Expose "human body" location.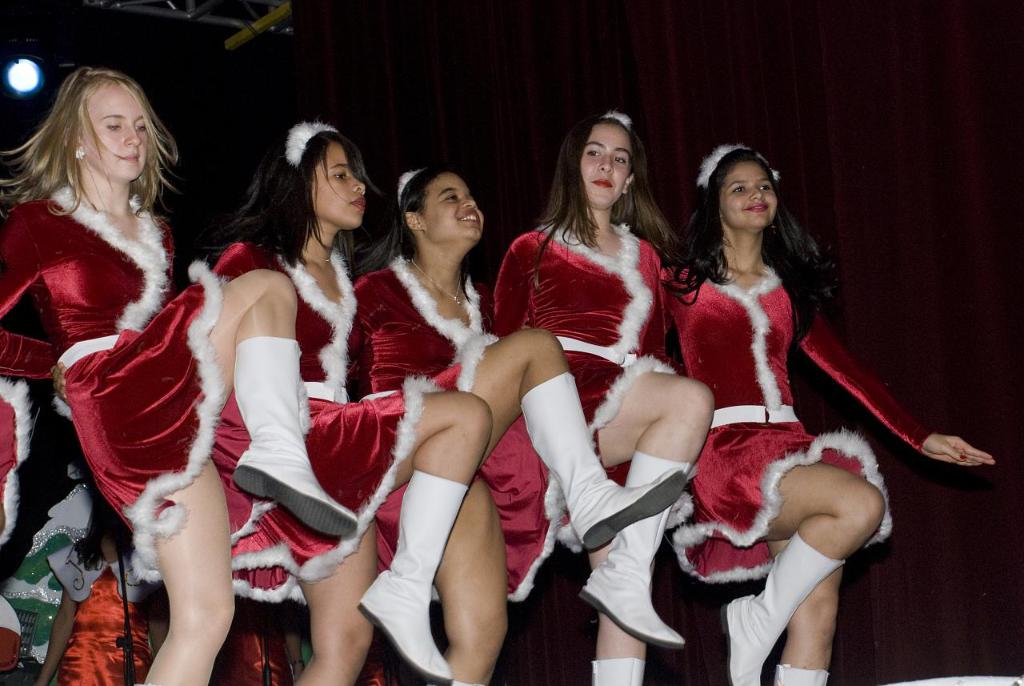
Exposed at box(0, 54, 359, 685).
